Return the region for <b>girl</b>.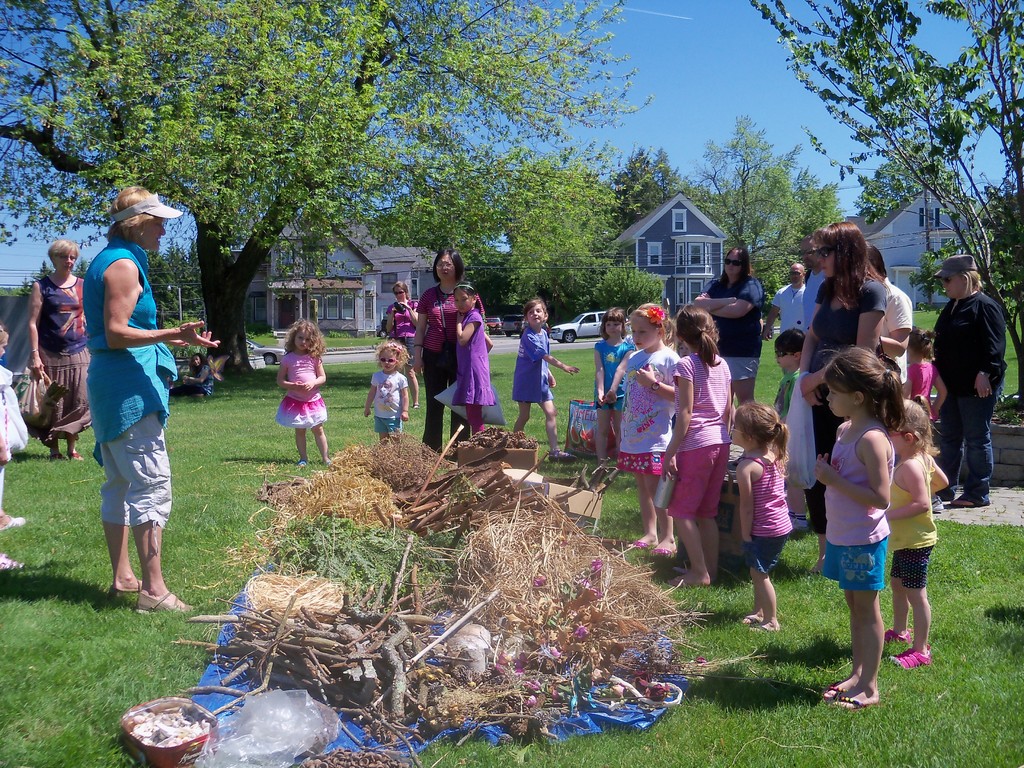
659 303 732 584.
